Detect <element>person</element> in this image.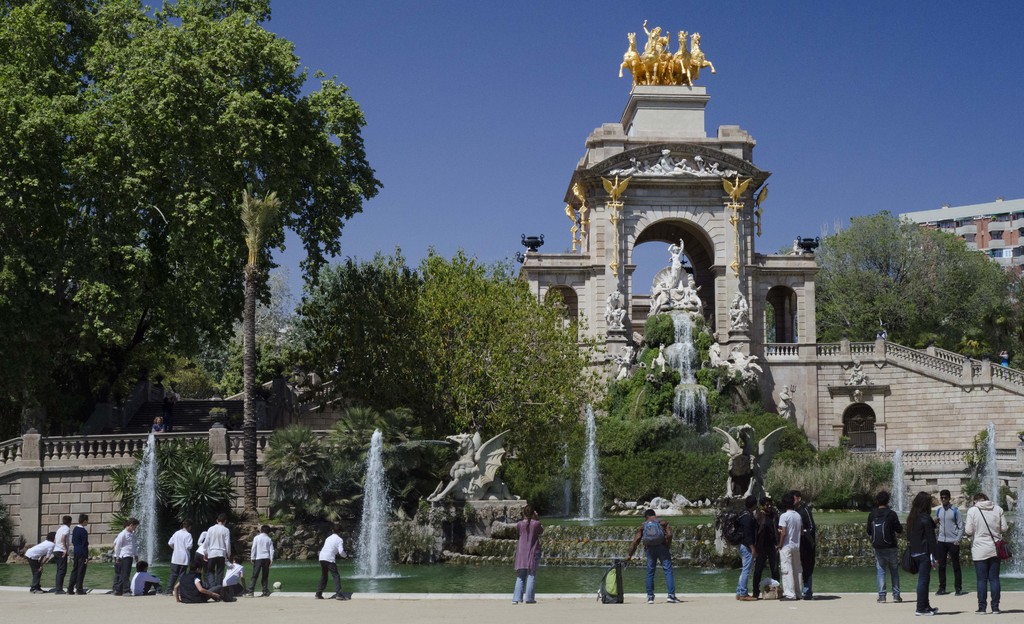
Detection: [861, 489, 901, 598].
